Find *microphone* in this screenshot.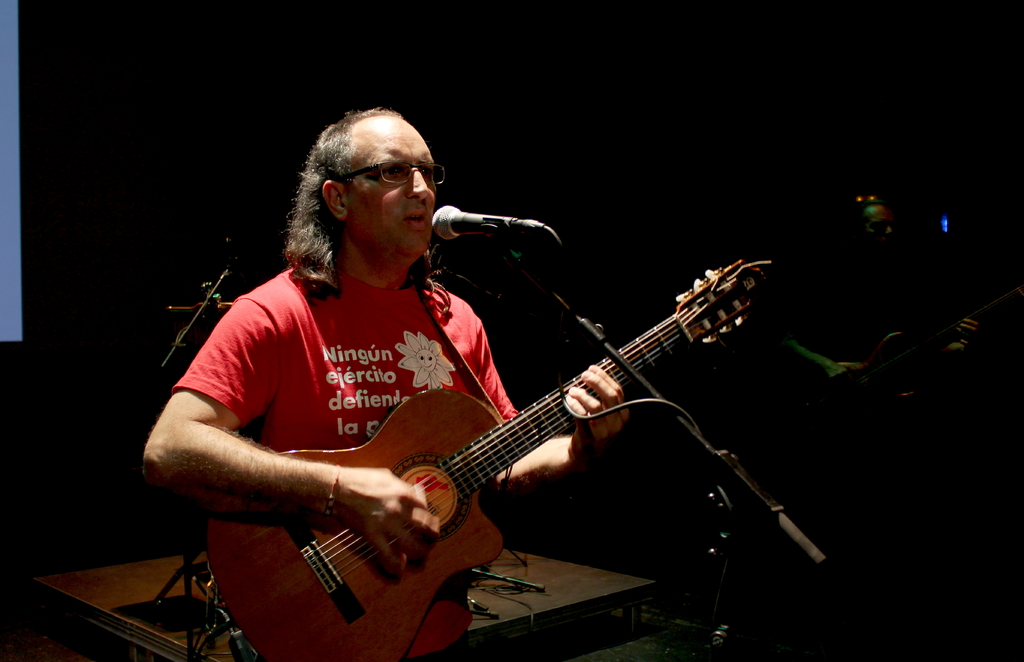
The bounding box for *microphone* is [410, 193, 560, 275].
